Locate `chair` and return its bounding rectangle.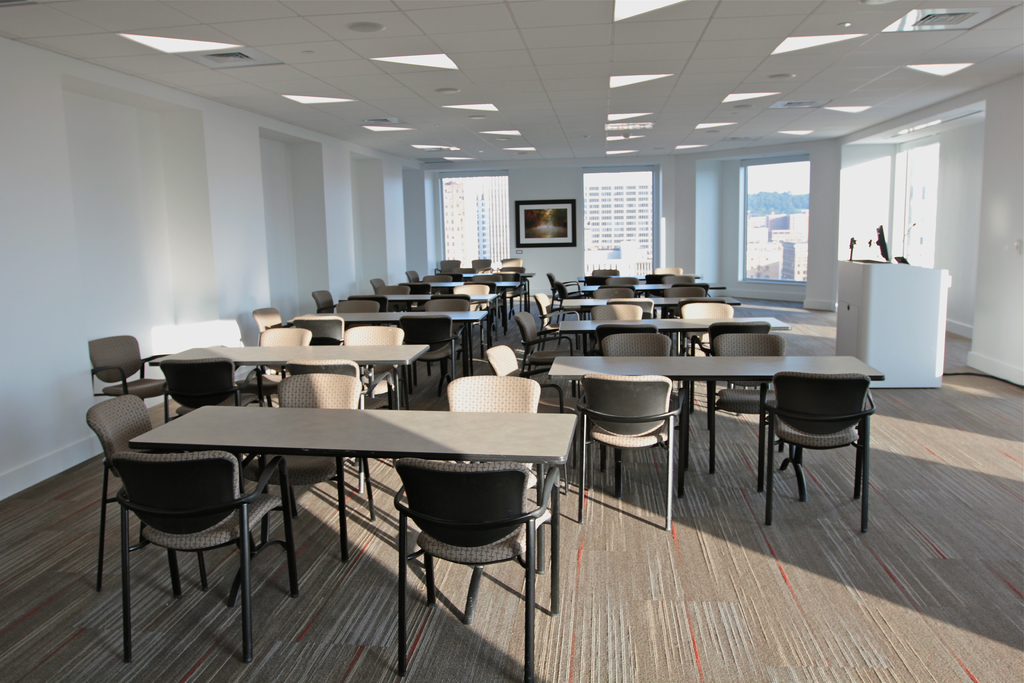
l=479, t=346, r=567, b=482.
